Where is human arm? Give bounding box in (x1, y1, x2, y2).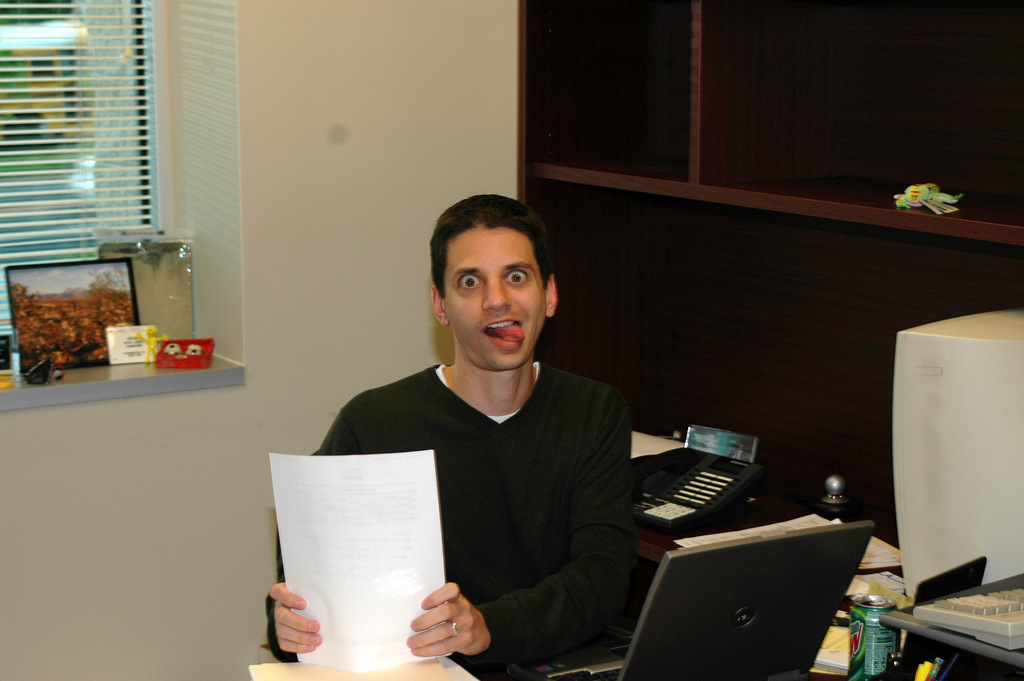
(263, 411, 372, 662).
